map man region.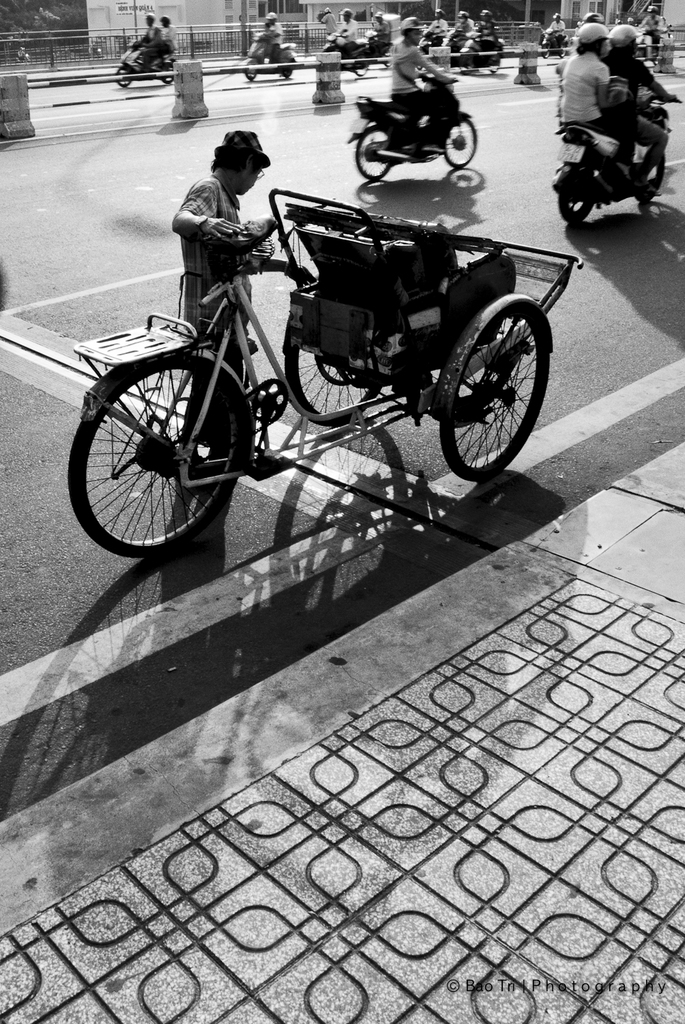
Mapped to 639/3/667/46.
